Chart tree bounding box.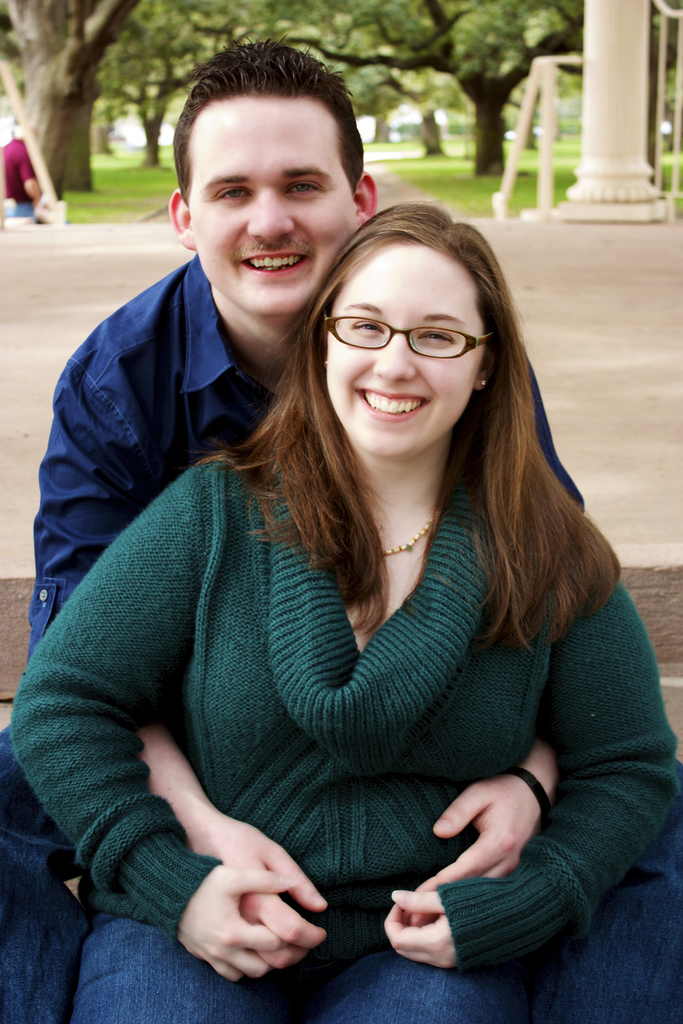
Charted: [x1=651, y1=0, x2=682, y2=189].
